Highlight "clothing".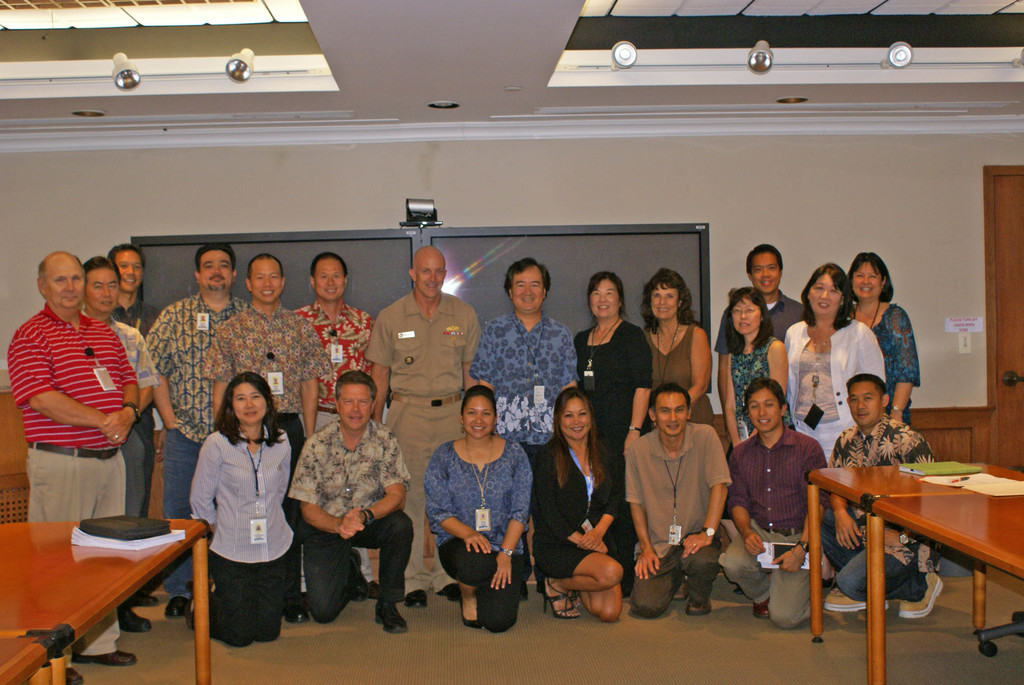
Highlighted region: detection(784, 317, 892, 462).
